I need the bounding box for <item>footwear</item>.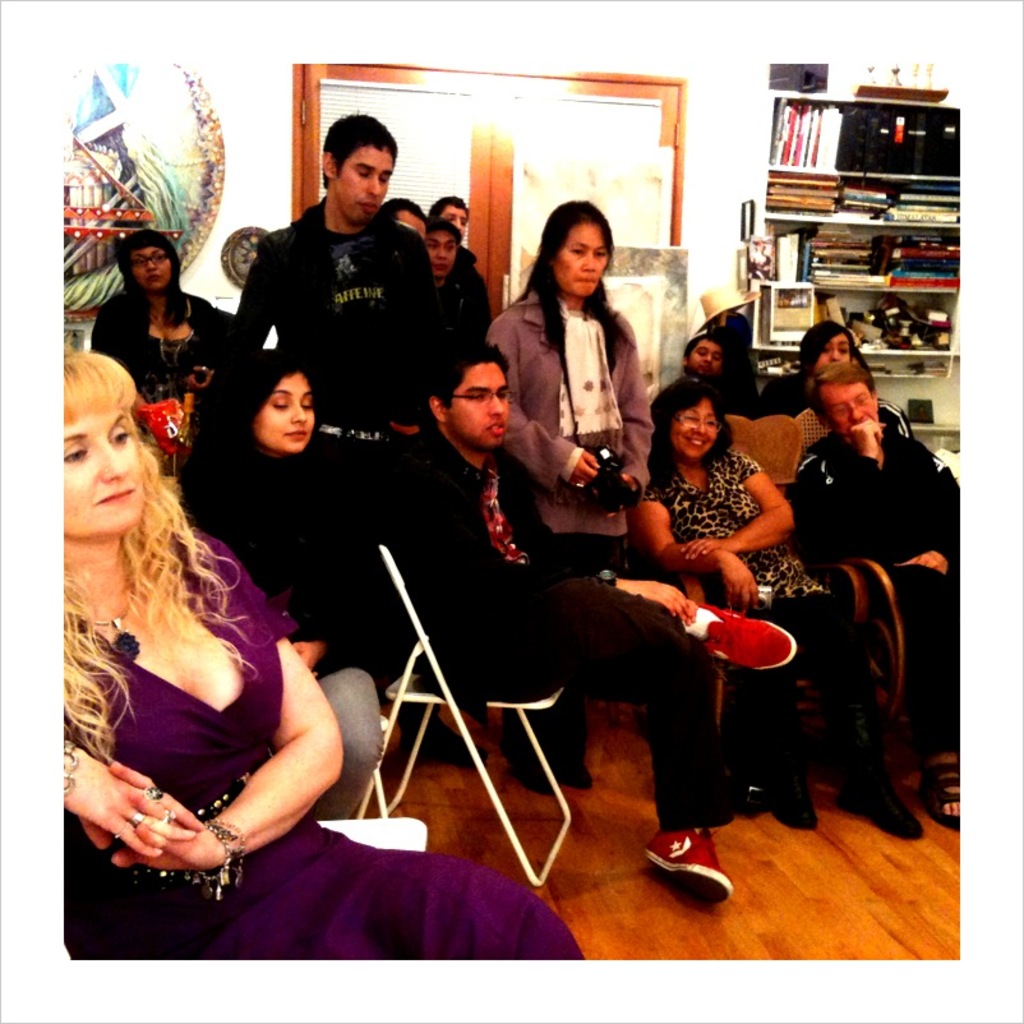
Here it is: {"left": 503, "top": 752, "right": 558, "bottom": 799}.
